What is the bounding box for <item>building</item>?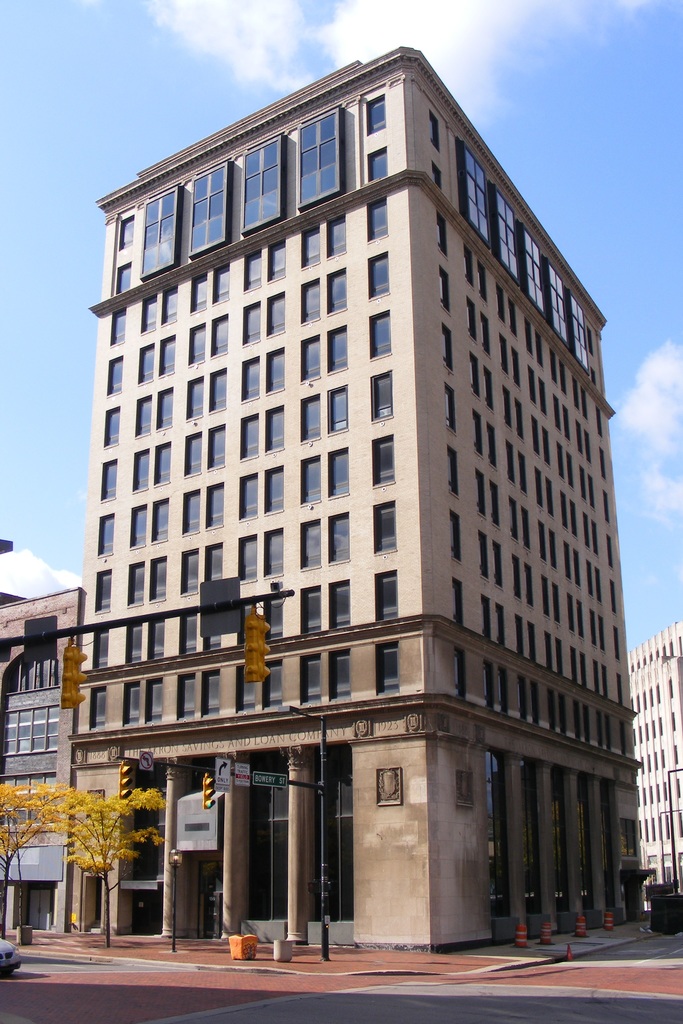
(1, 588, 88, 937).
